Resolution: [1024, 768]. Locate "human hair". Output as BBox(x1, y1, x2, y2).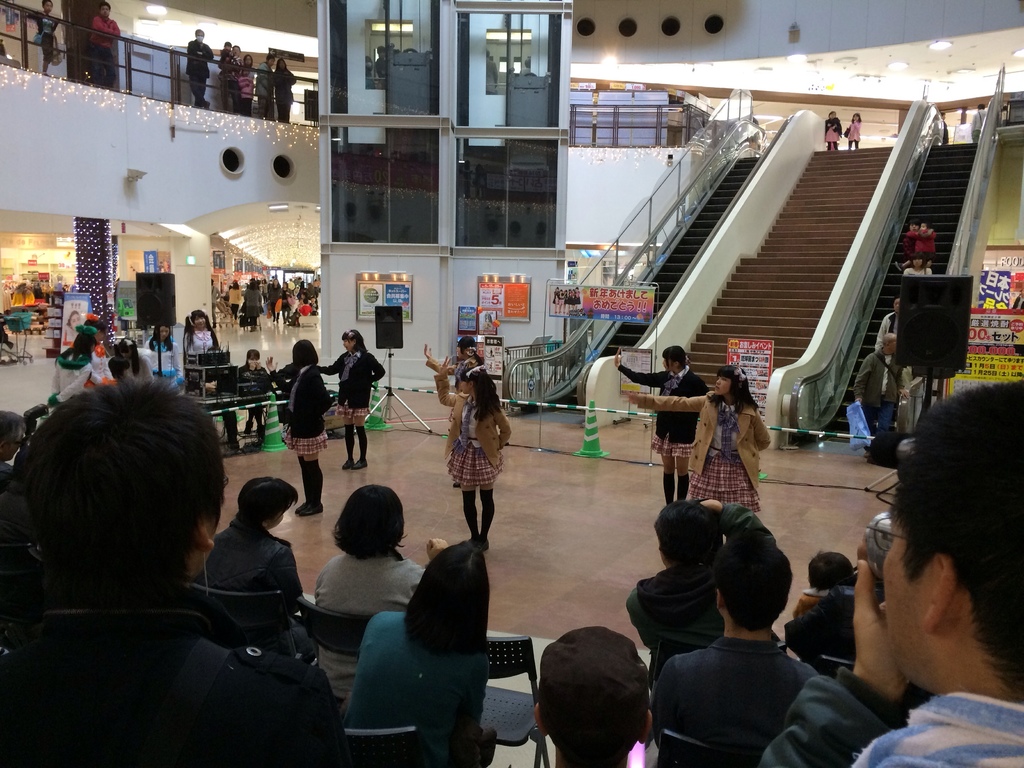
BBox(113, 337, 138, 375).
